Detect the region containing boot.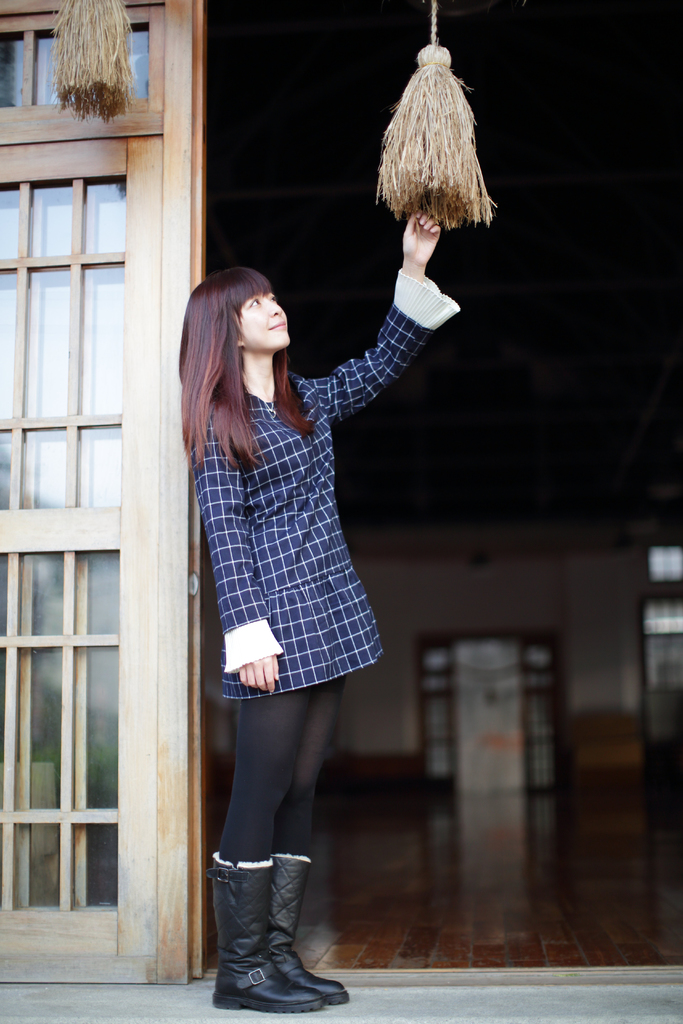
bbox(257, 852, 351, 1015).
